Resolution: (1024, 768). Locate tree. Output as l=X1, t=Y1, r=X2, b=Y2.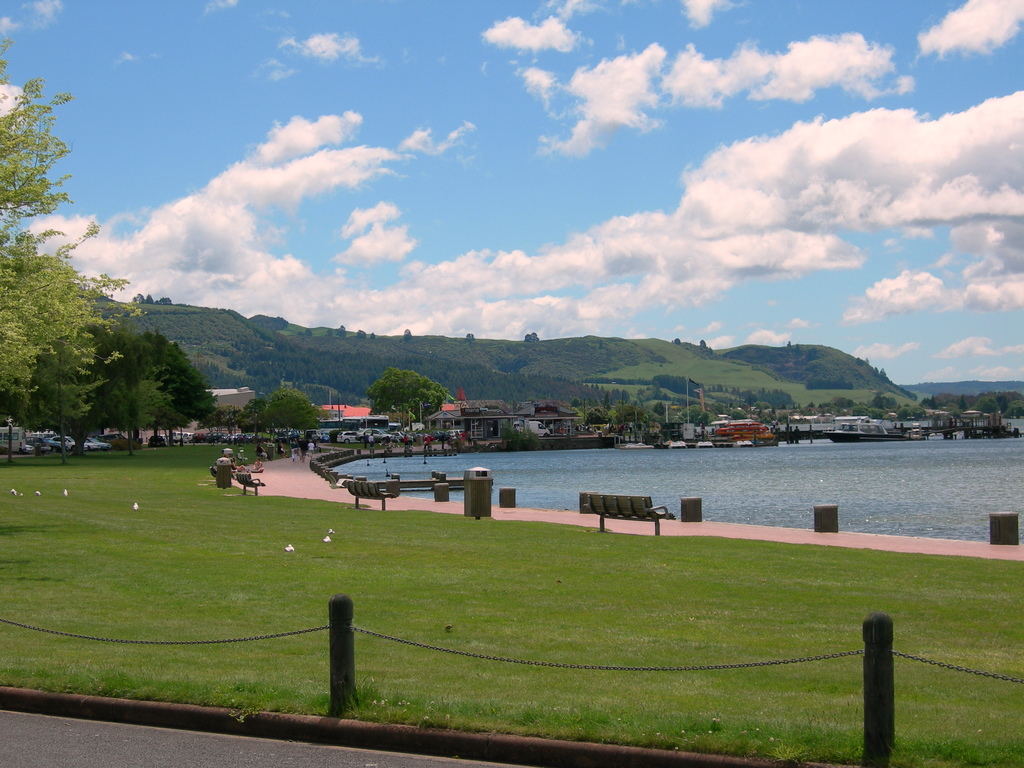
l=464, t=331, r=472, b=341.
